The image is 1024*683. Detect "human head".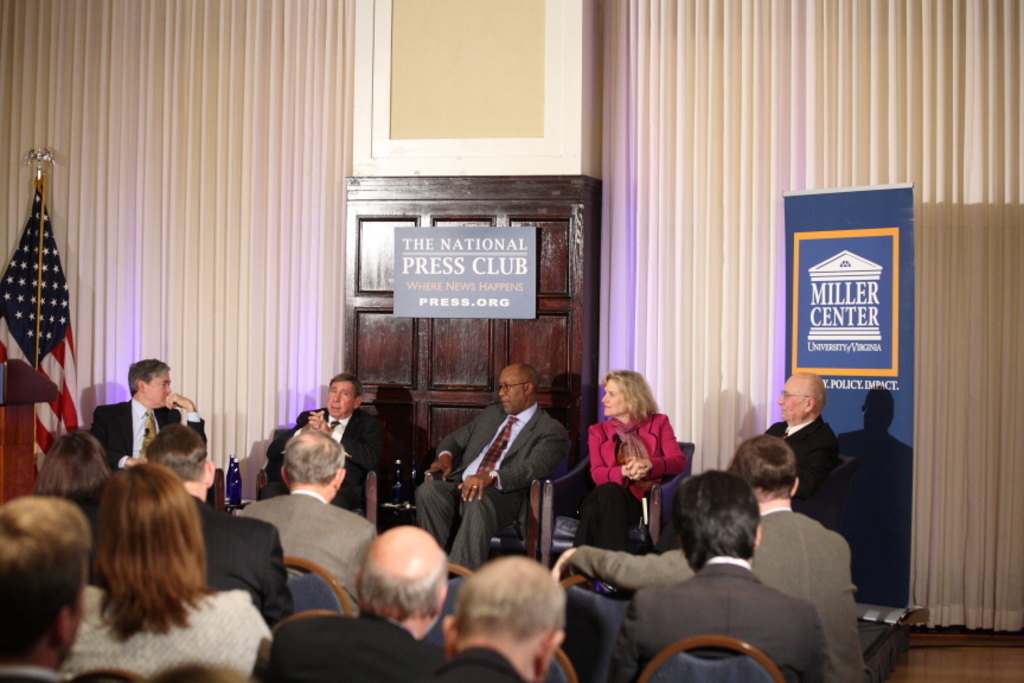
Detection: 446,555,568,682.
